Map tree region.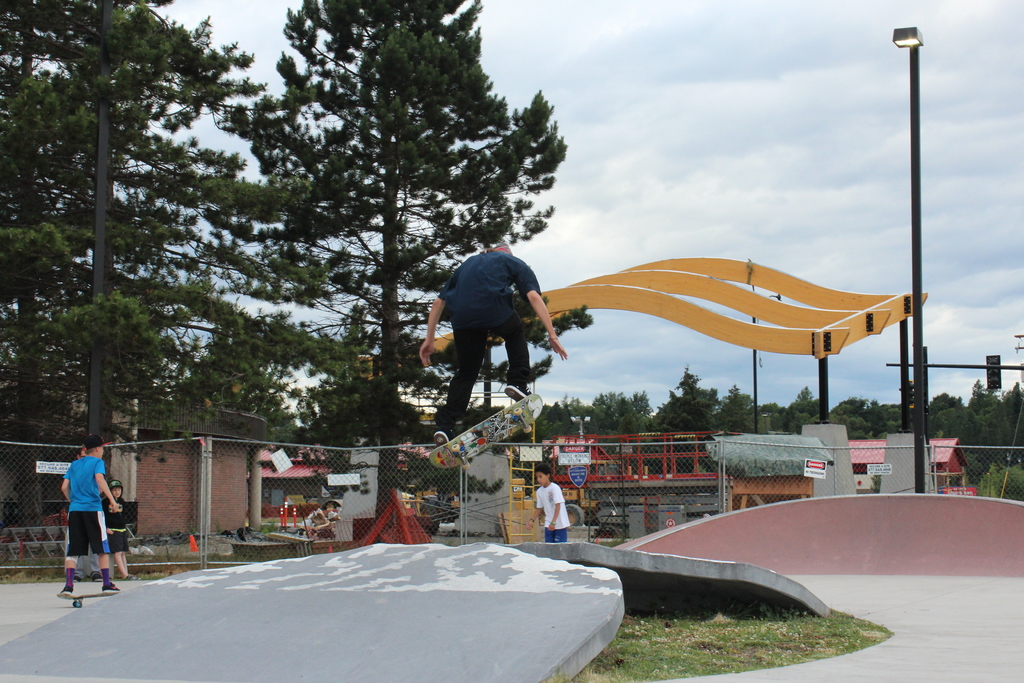
Mapped to box=[789, 383, 831, 433].
